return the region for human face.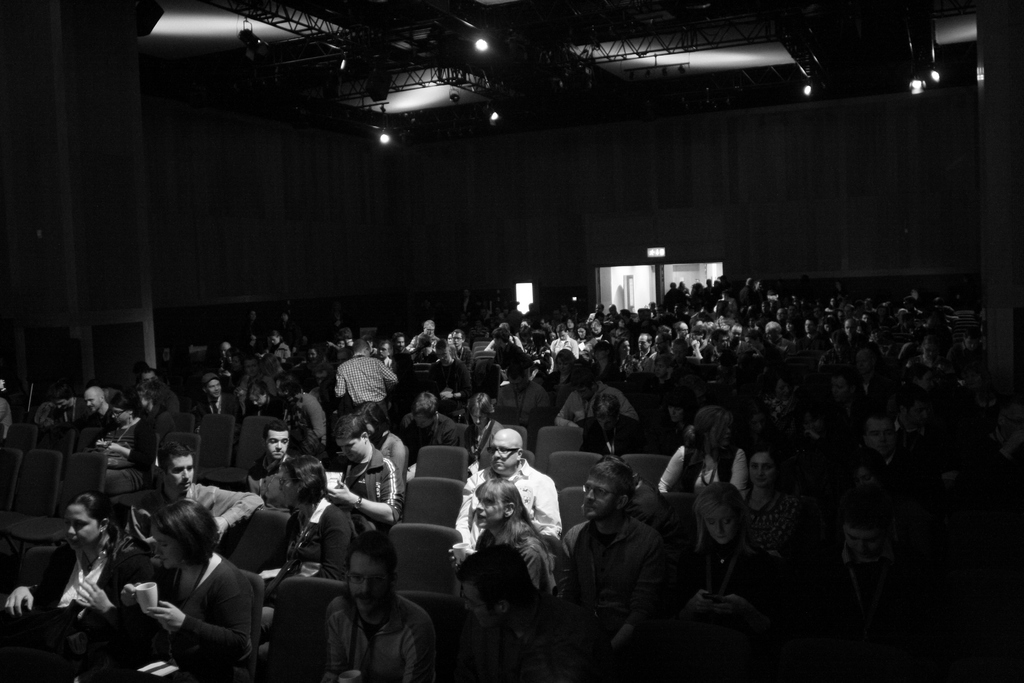
265 431 285 454.
